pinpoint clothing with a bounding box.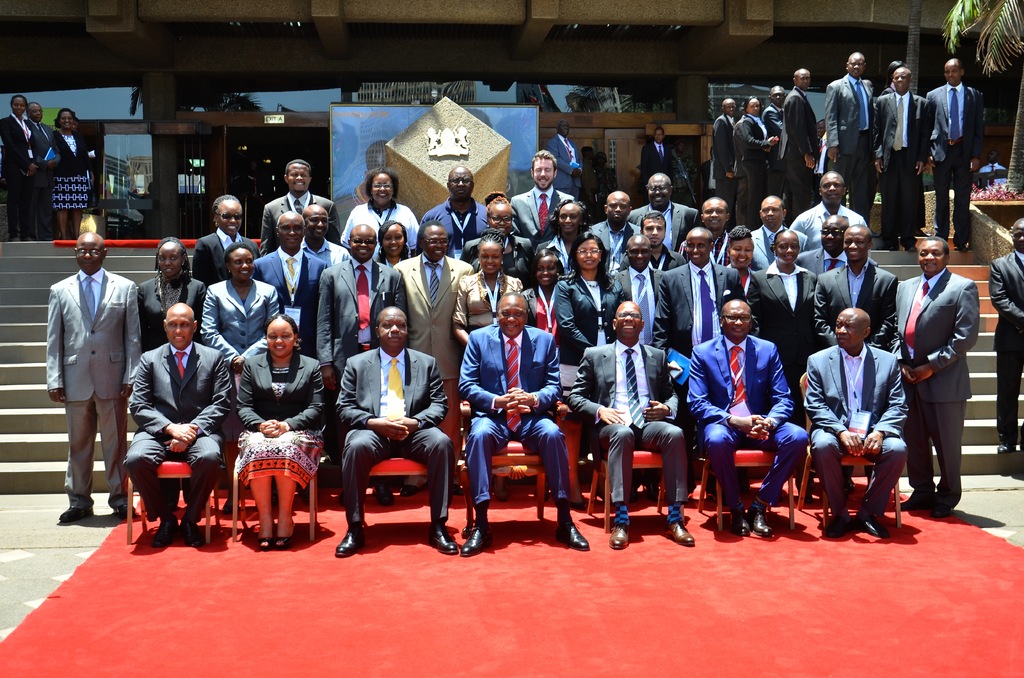
{"left": 235, "top": 344, "right": 337, "bottom": 483}.
